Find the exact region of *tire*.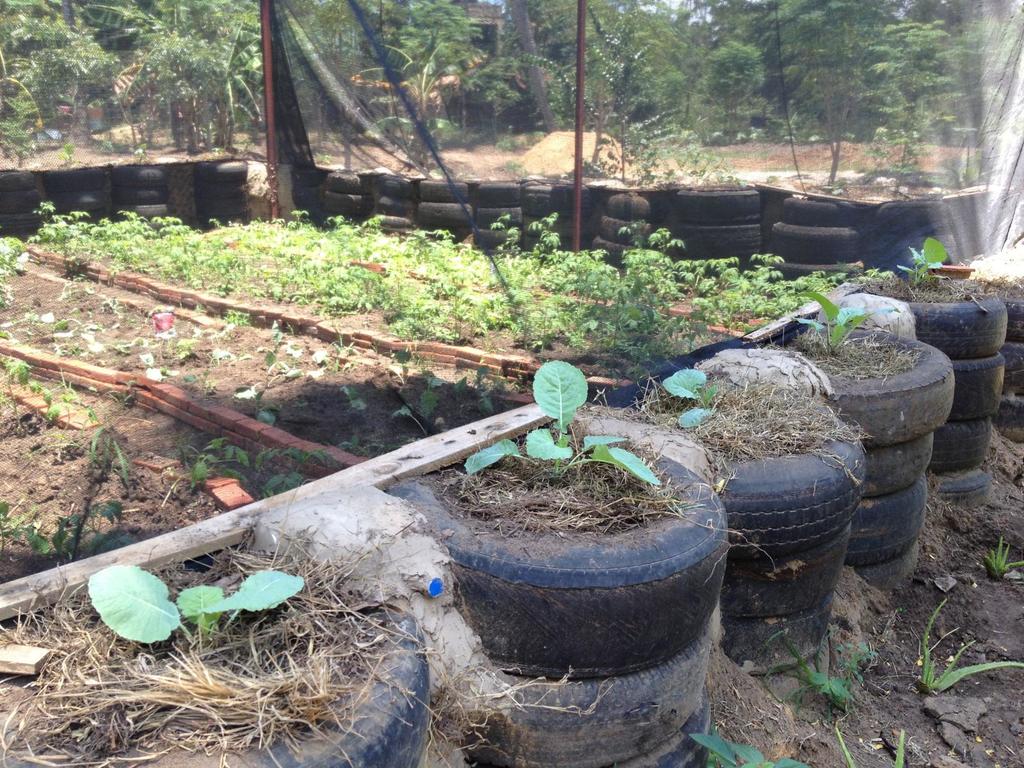
Exact region: bbox(775, 221, 856, 265).
